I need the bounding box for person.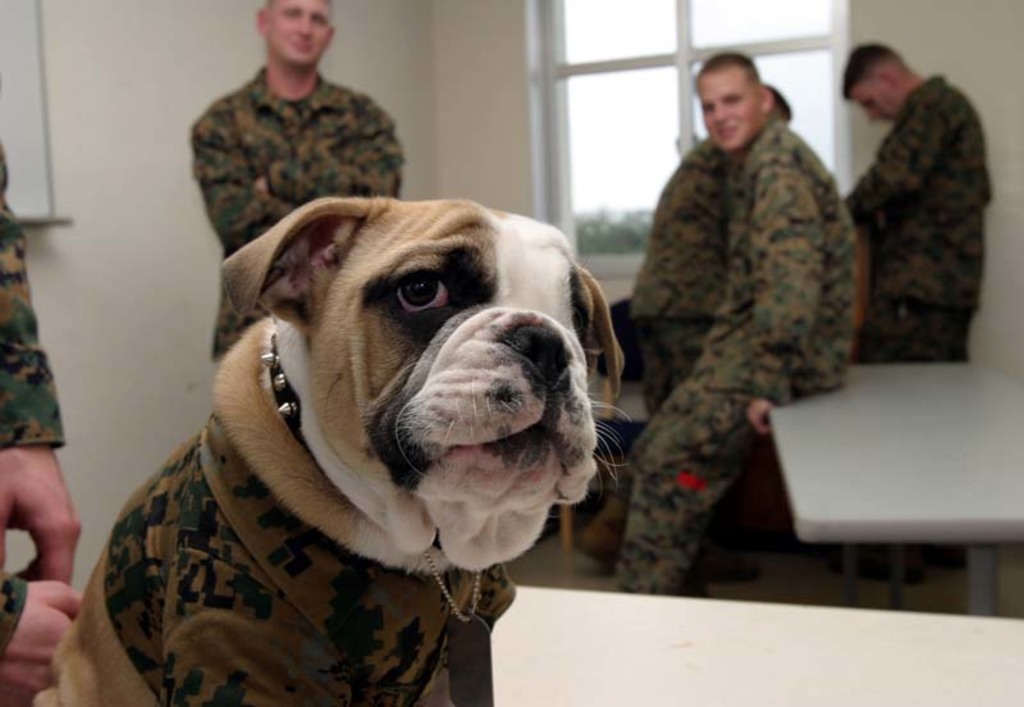
Here it is: <box>612,42,856,597</box>.
